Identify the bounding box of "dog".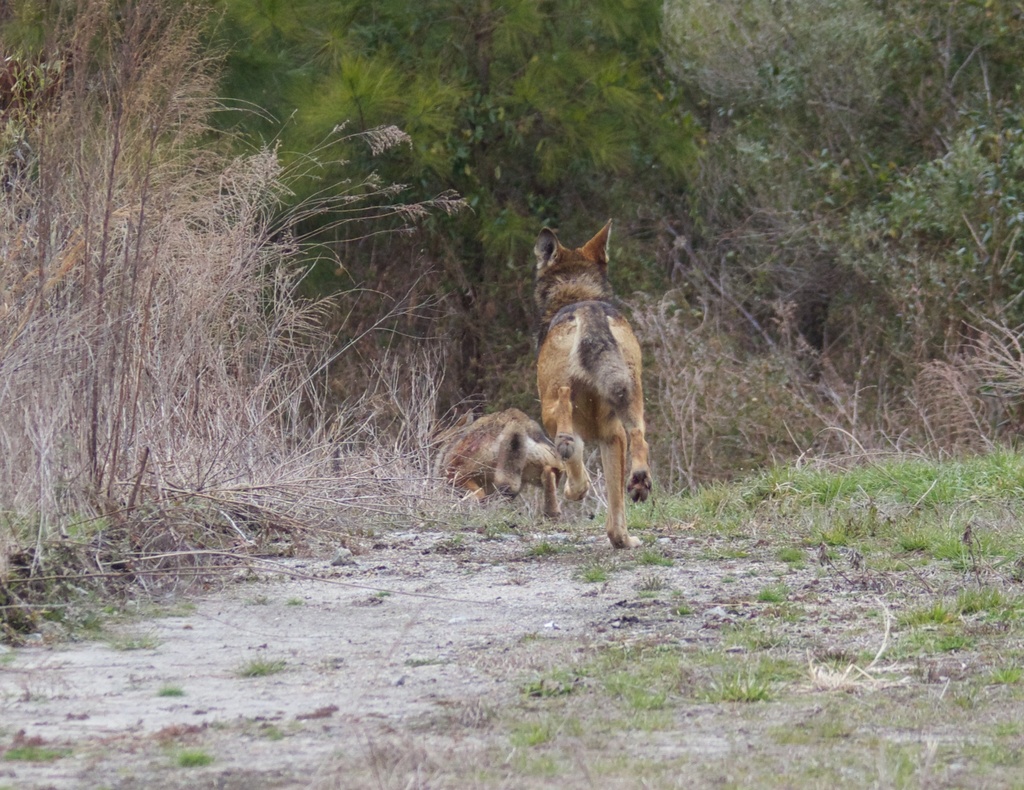
bbox=[440, 403, 569, 521].
